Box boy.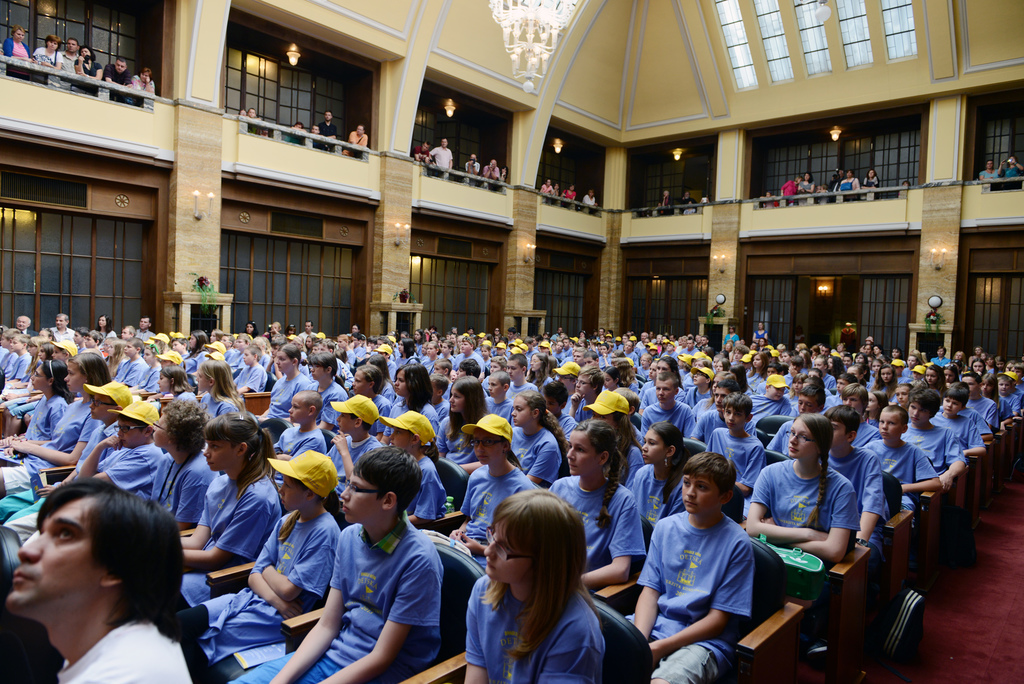
select_region(863, 406, 941, 566).
